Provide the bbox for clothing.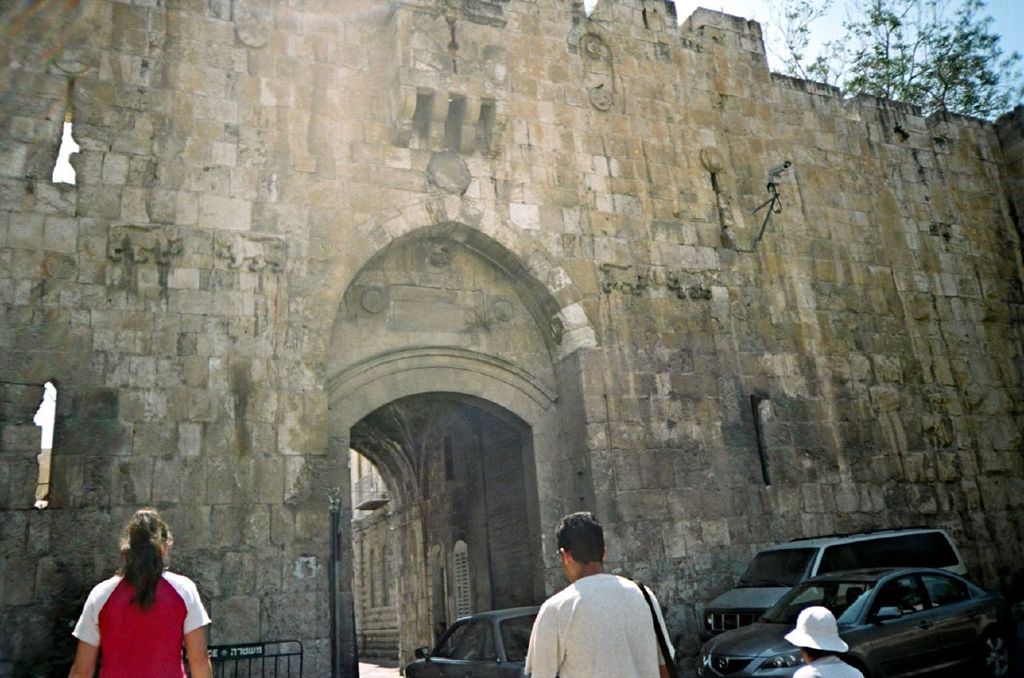
rect(519, 568, 675, 677).
